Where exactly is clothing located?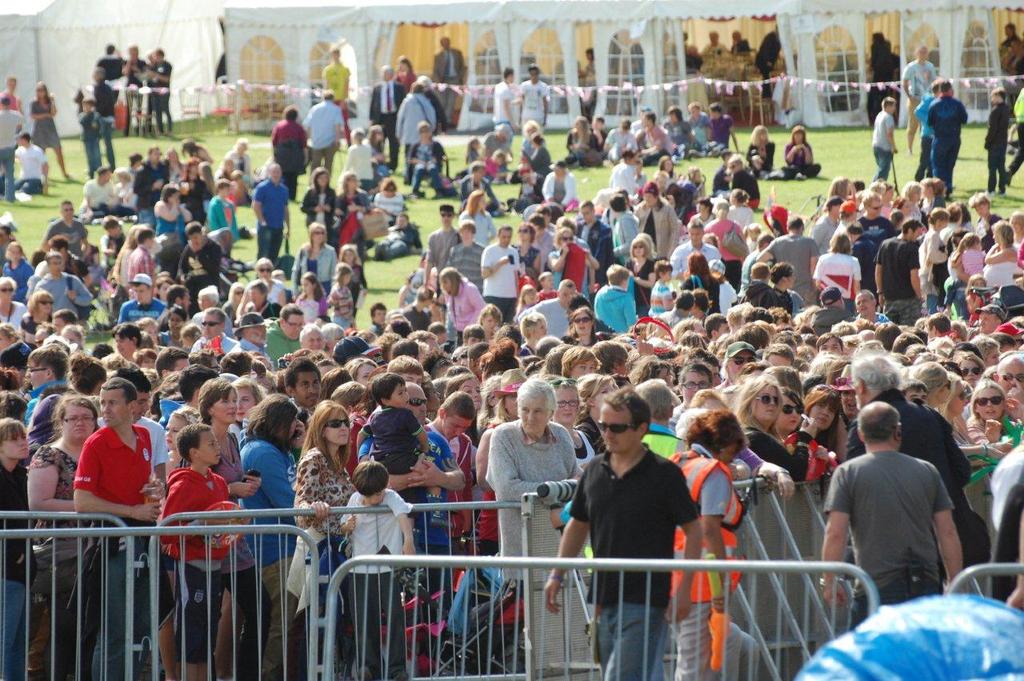
Its bounding box is bbox=(72, 416, 162, 680).
